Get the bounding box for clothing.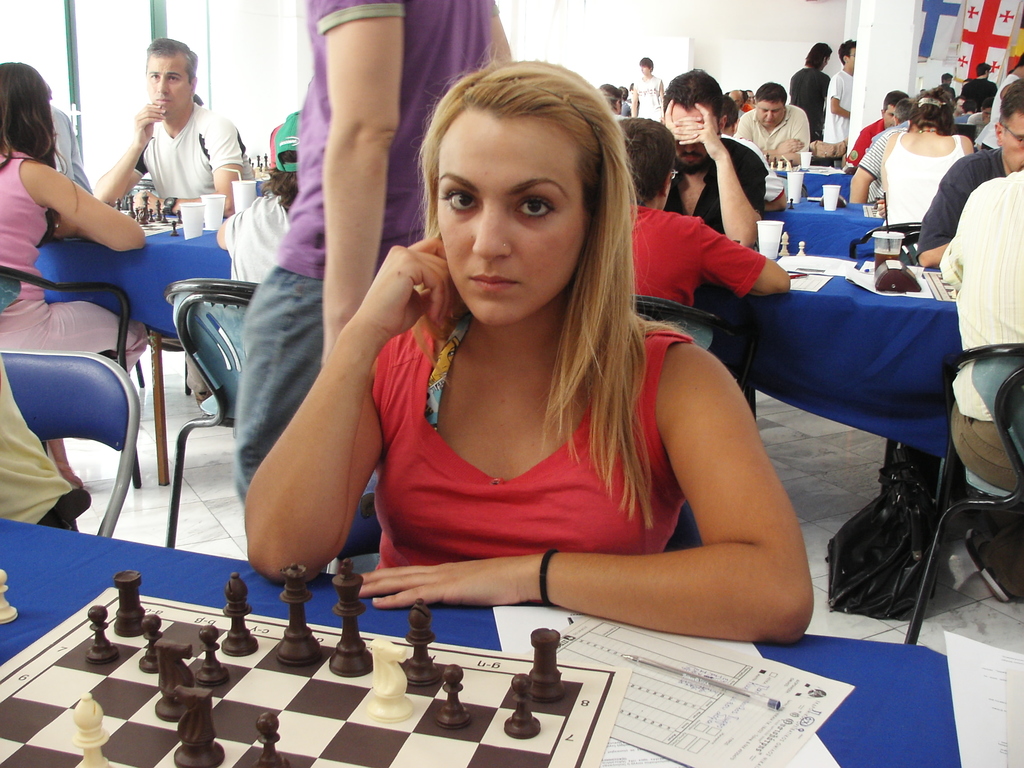
663 137 770 254.
